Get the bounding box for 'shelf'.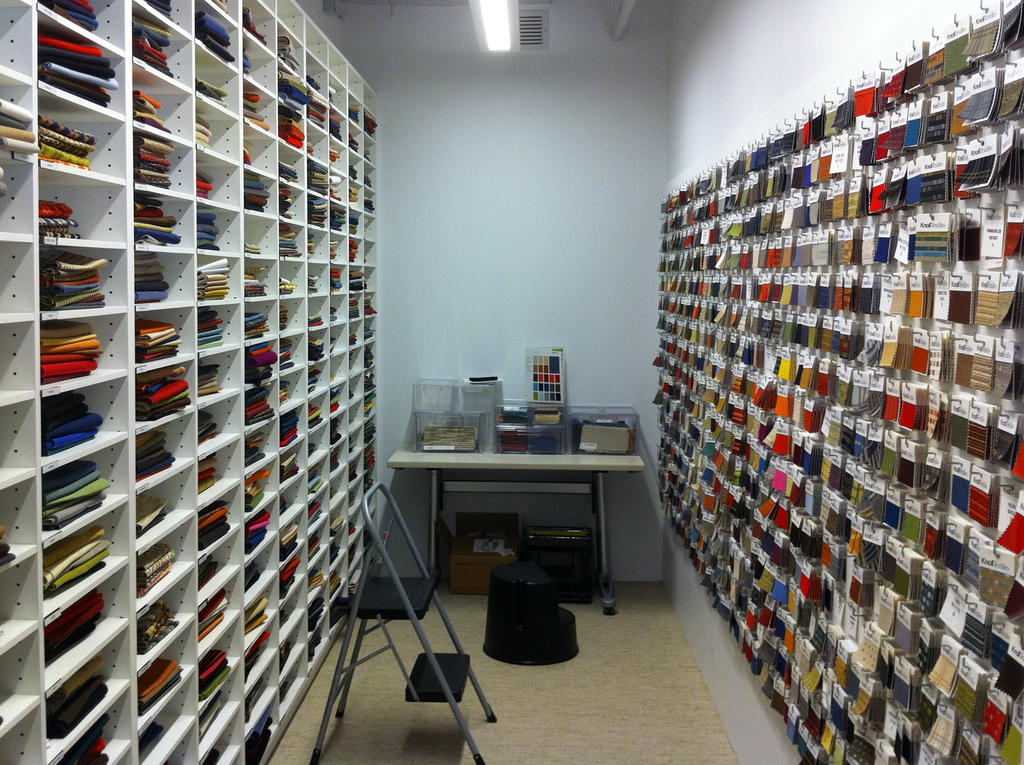
rect(627, 41, 1009, 705).
